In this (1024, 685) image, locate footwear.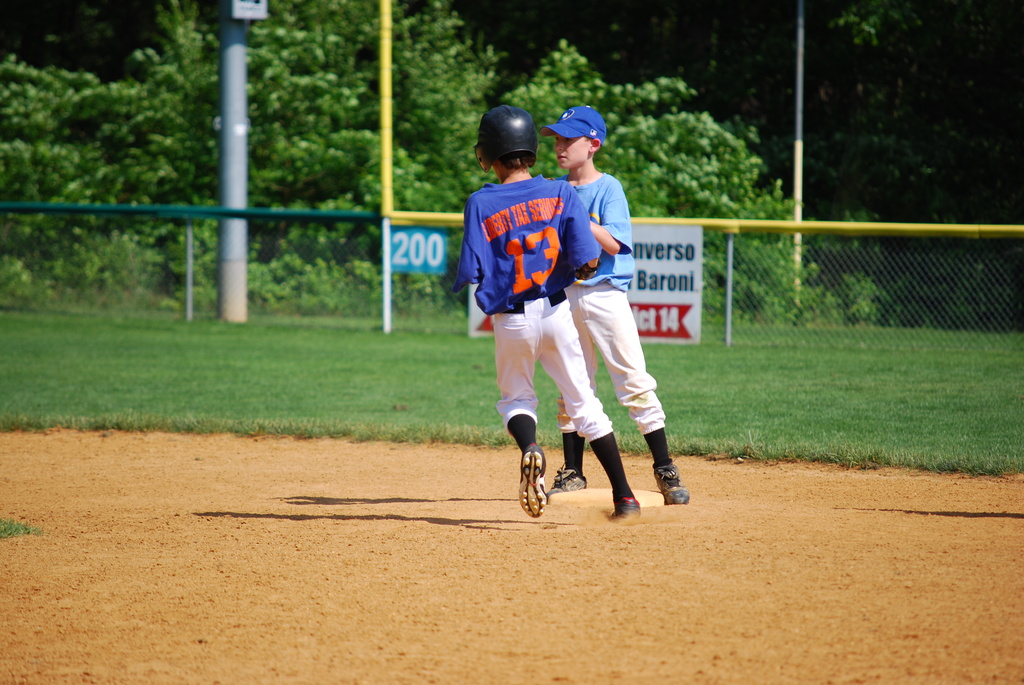
Bounding box: bbox(548, 464, 589, 493).
